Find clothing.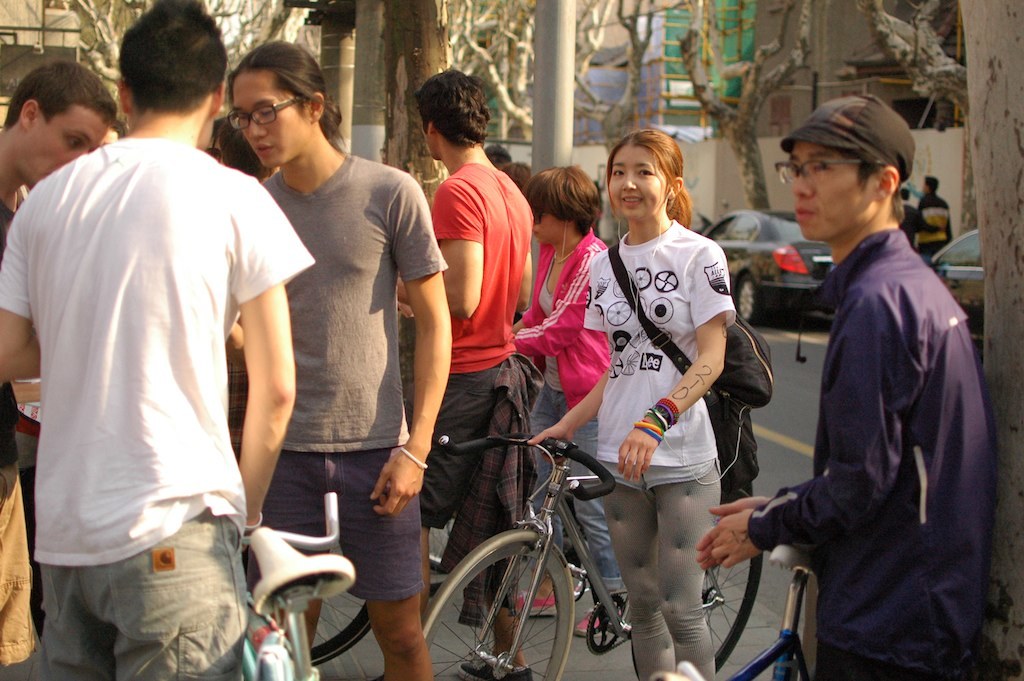
x1=0, y1=140, x2=319, y2=569.
